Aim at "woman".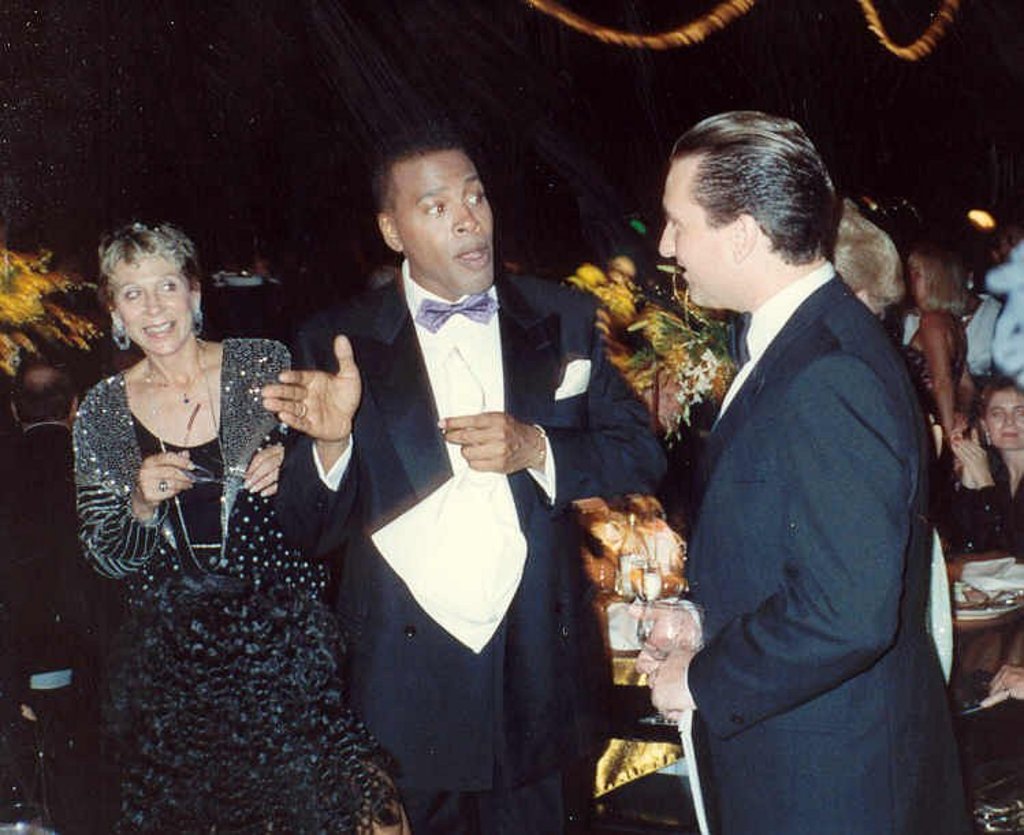
Aimed at [827,216,912,383].
